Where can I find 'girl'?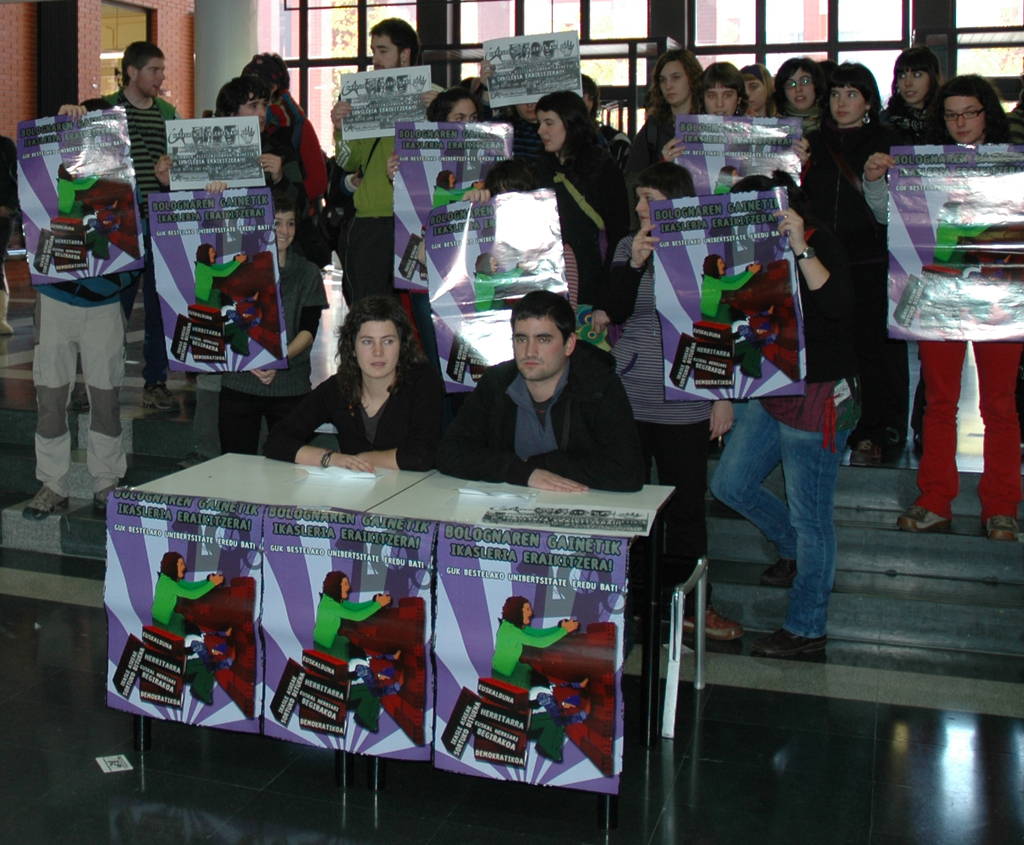
You can find it at 566:72:604:118.
